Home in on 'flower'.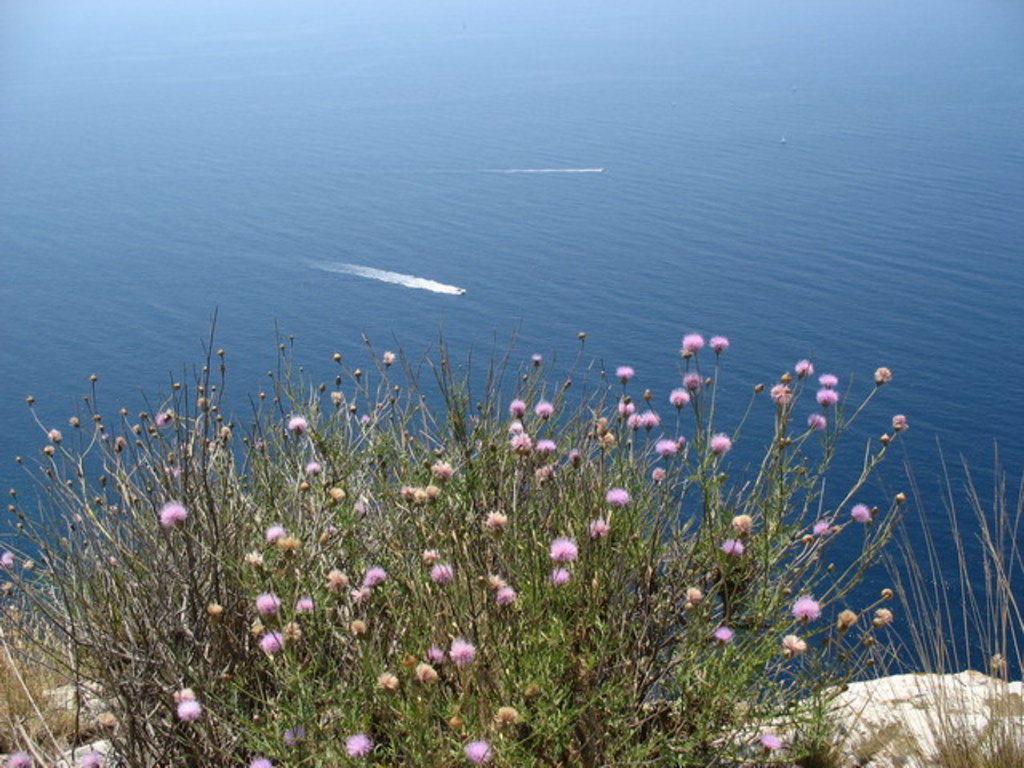
Homed in at BBox(435, 570, 453, 589).
